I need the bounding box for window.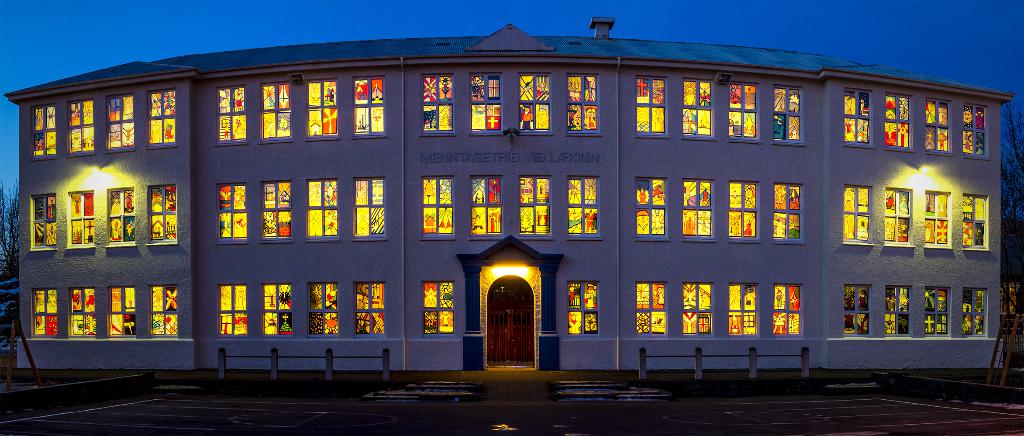
Here it is: BBox(148, 286, 176, 336).
